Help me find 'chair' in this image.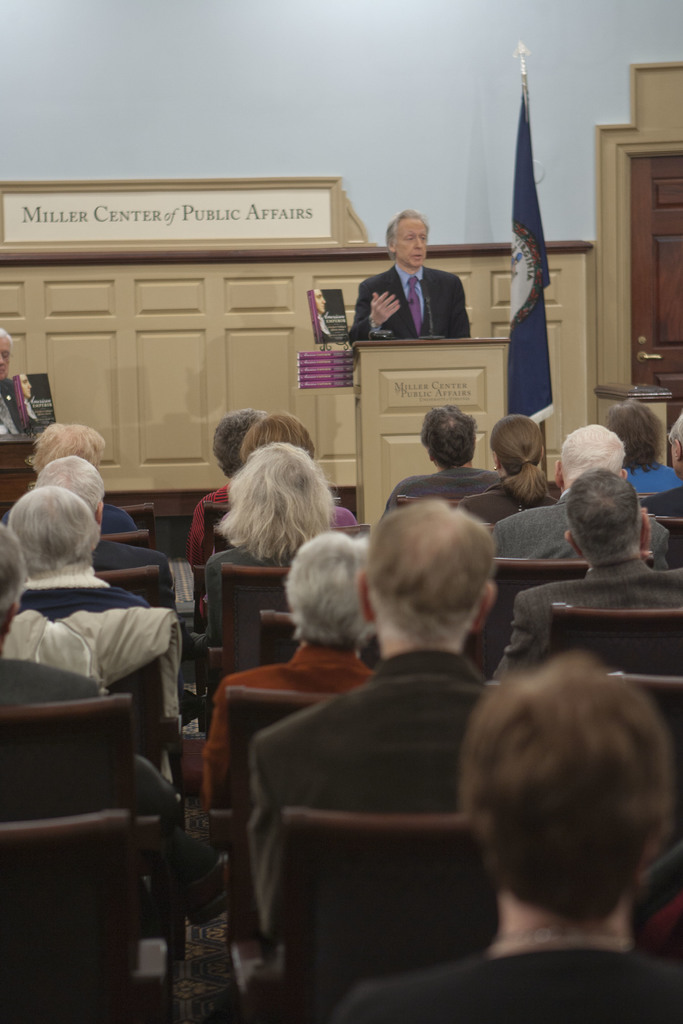
Found it: 0/804/169/1023.
